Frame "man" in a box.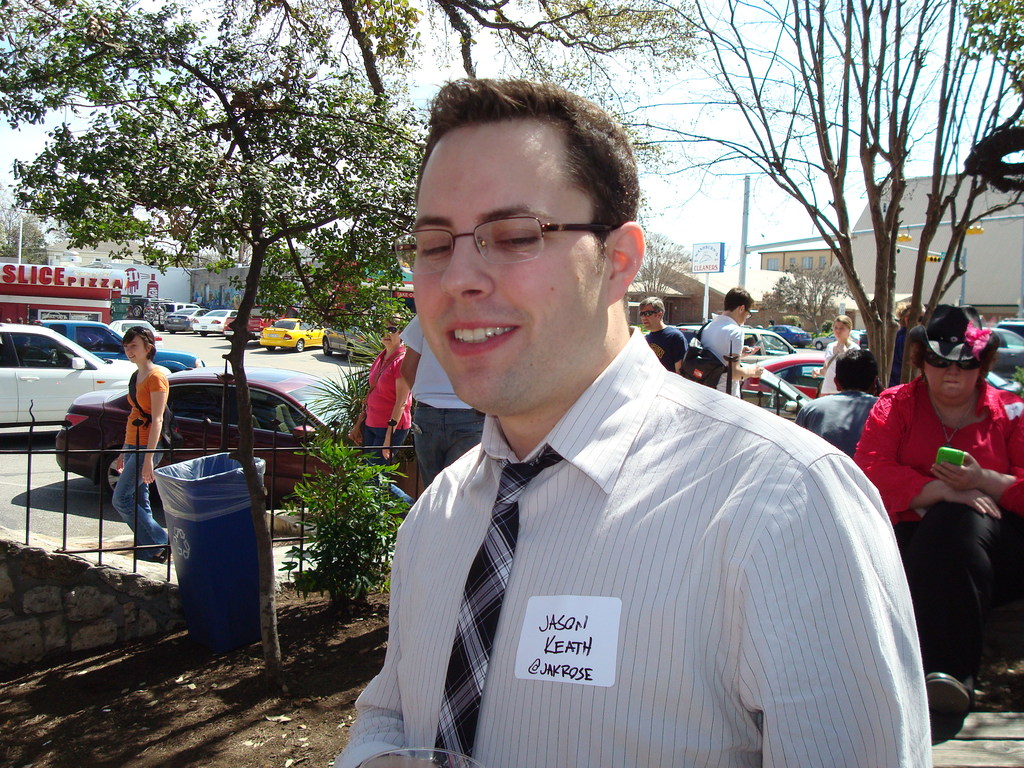
bbox(694, 288, 764, 401).
